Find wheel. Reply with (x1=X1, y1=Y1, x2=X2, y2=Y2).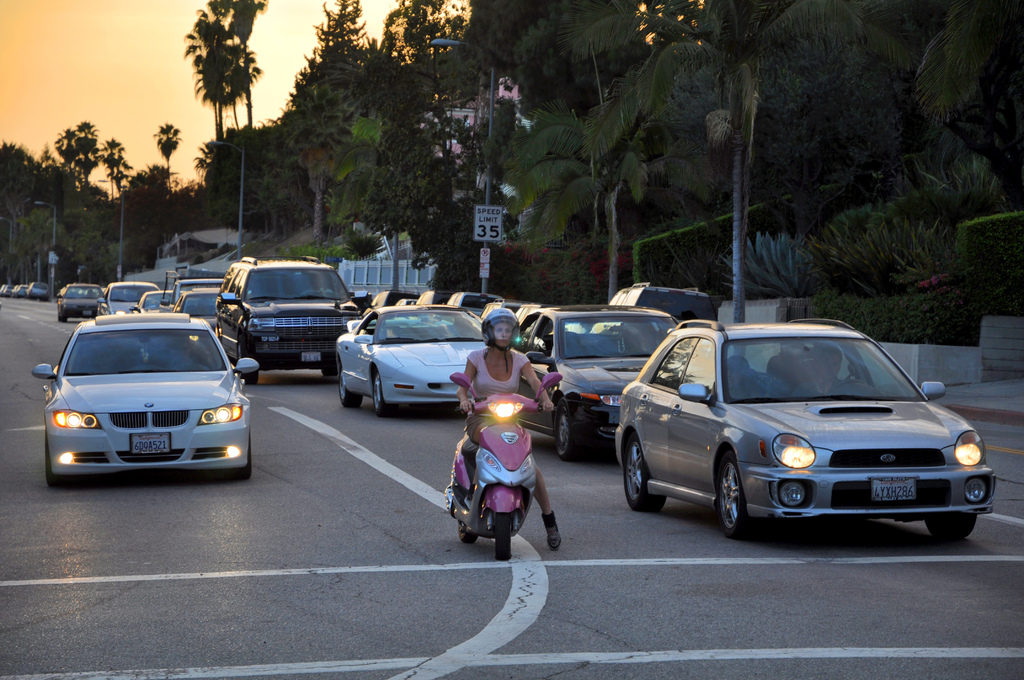
(x1=373, y1=376, x2=387, y2=414).
